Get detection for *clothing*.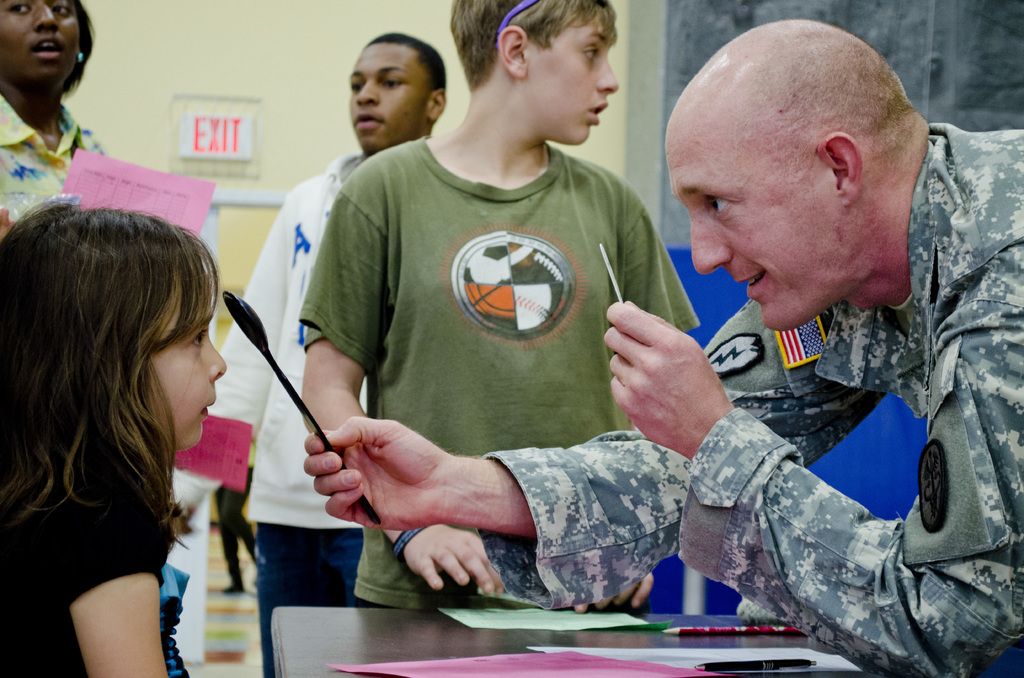
Detection: 474:114:1023:677.
